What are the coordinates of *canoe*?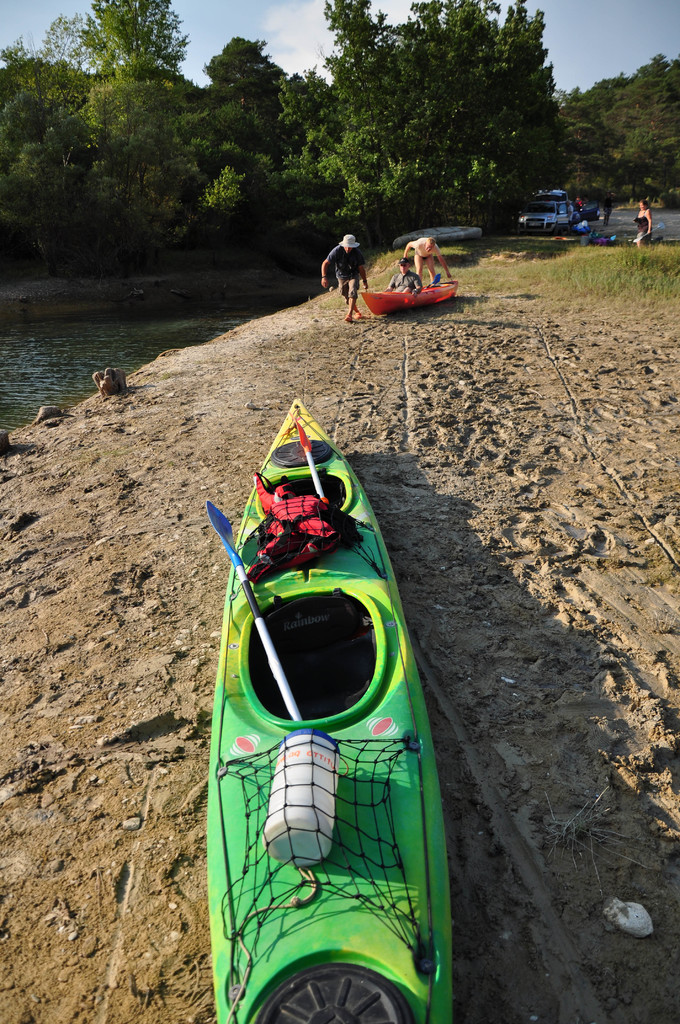
(362, 276, 453, 319).
